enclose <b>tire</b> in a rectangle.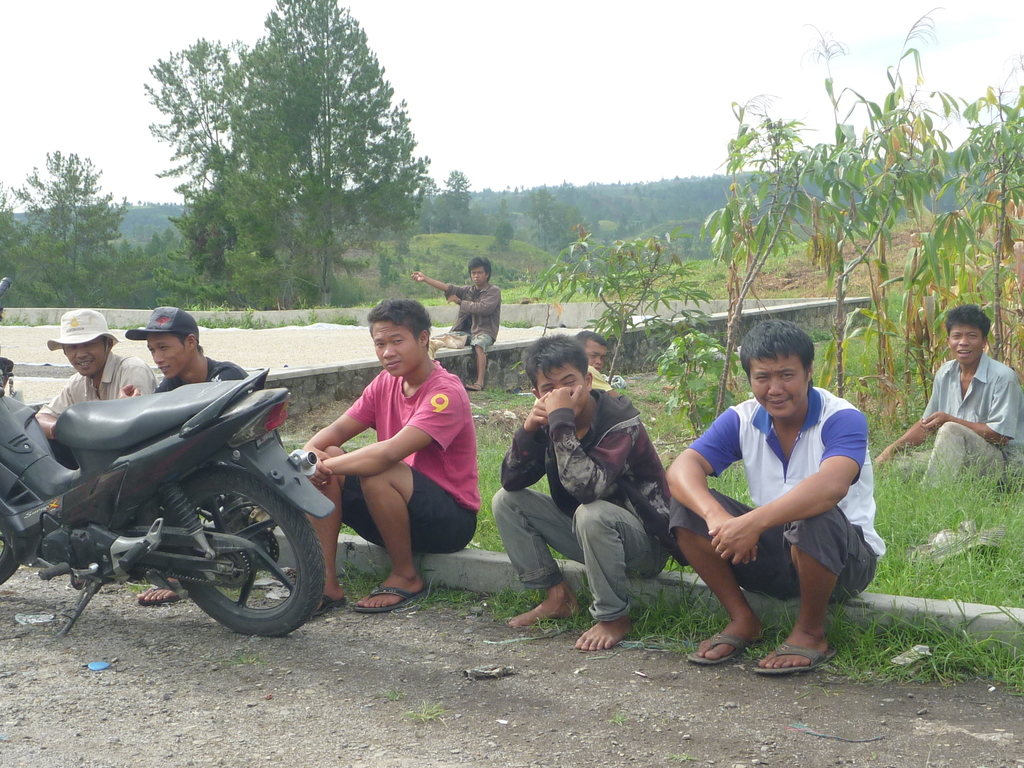
{"left": 154, "top": 471, "right": 311, "bottom": 640}.
